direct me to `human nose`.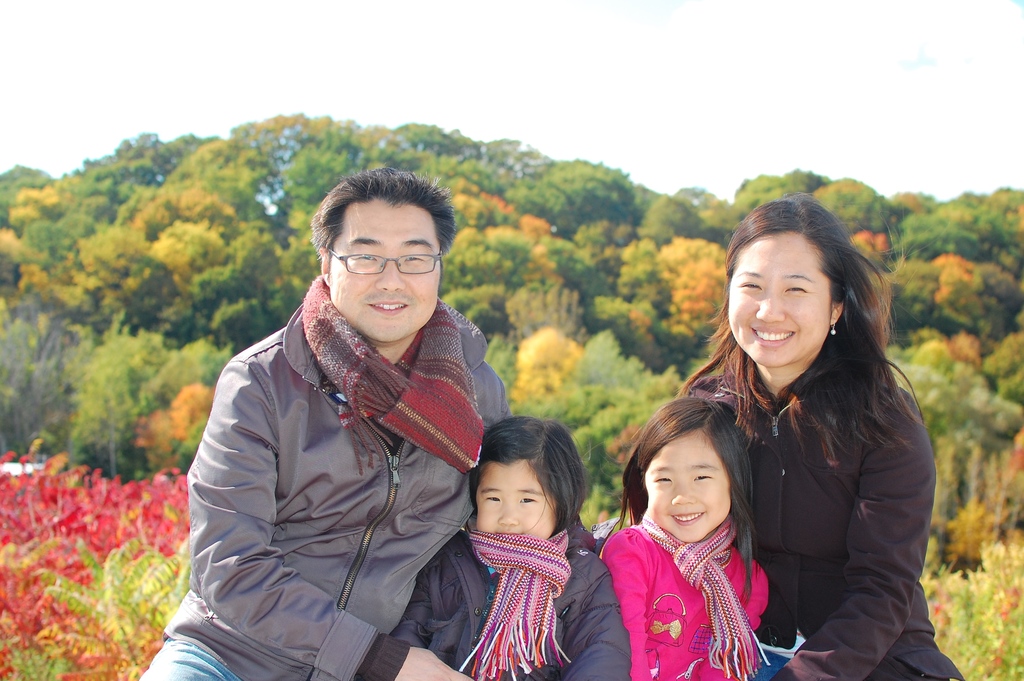
Direction: rect(377, 259, 403, 291).
